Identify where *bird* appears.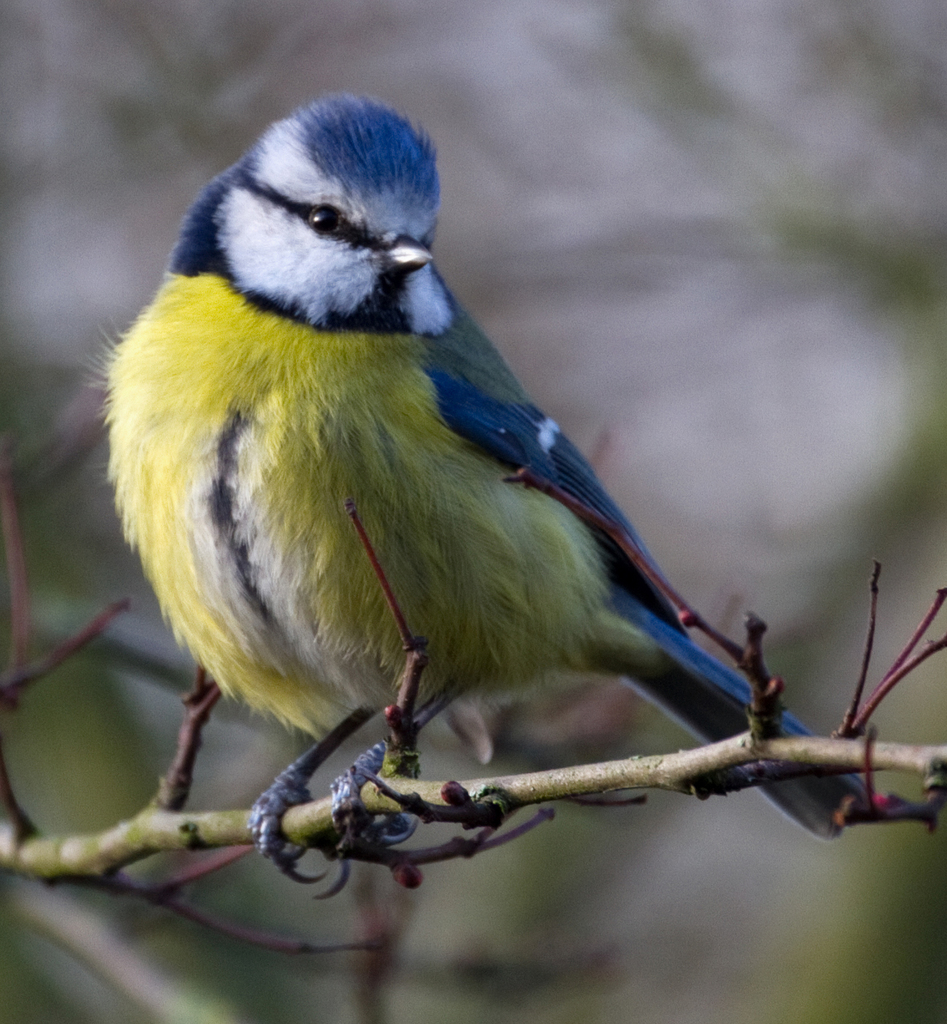
Appears at 88/127/786/855.
